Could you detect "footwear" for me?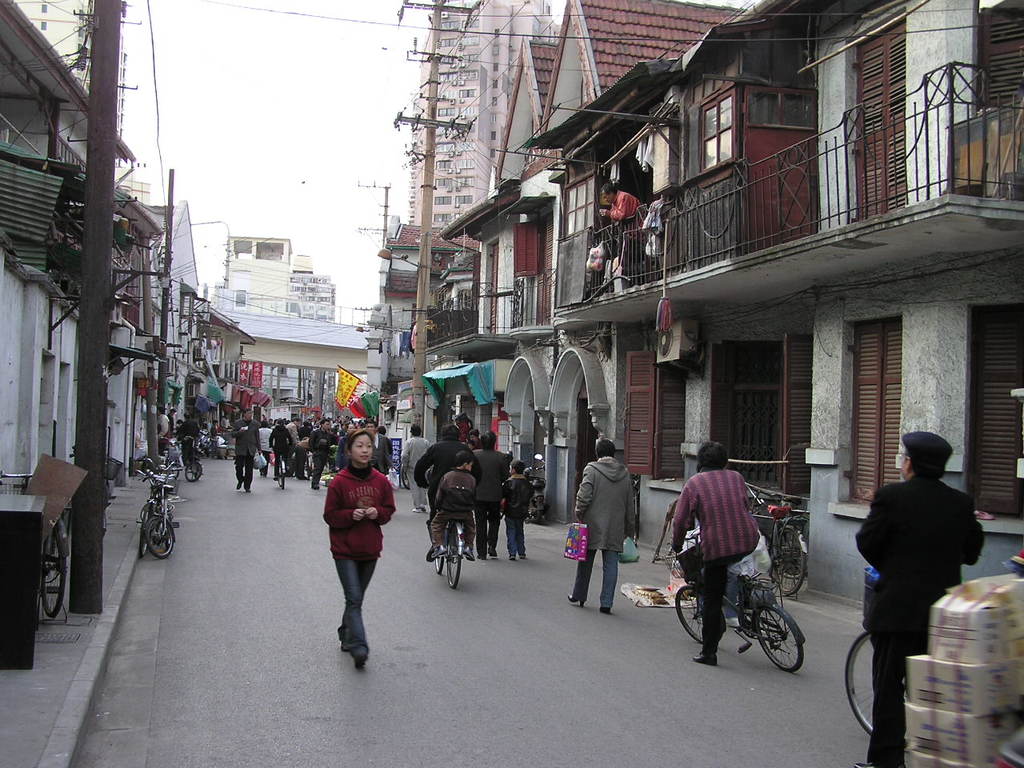
Detection result: region(596, 603, 614, 617).
